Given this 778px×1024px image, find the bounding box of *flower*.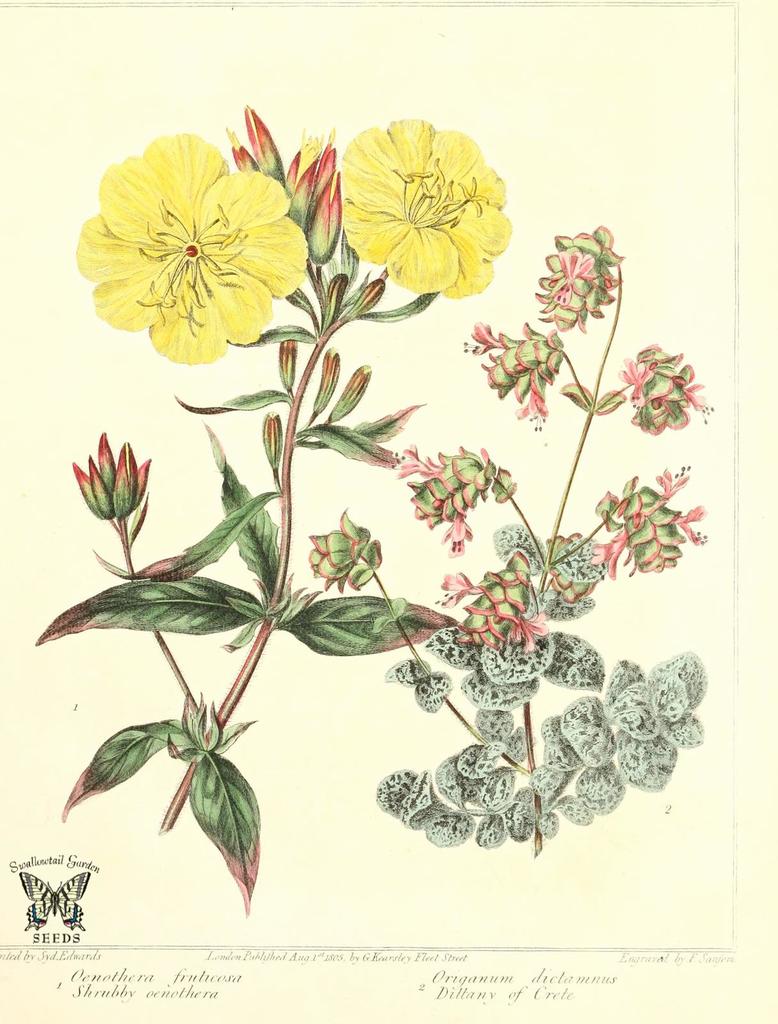
(x1=65, y1=424, x2=155, y2=527).
